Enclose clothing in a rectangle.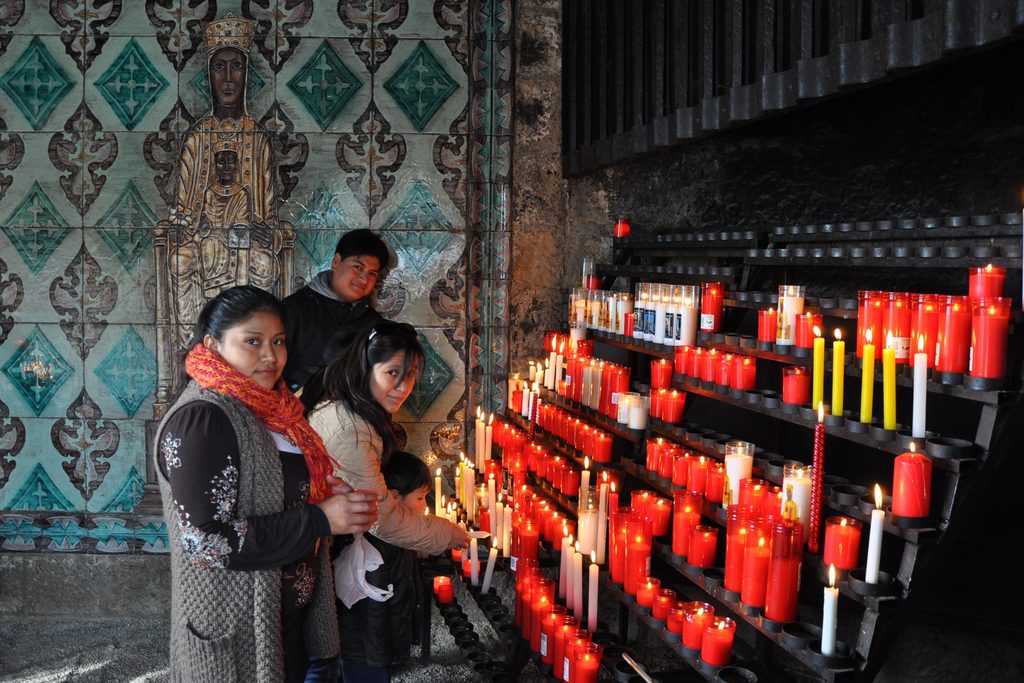
BBox(154, 342, 341, 682).
